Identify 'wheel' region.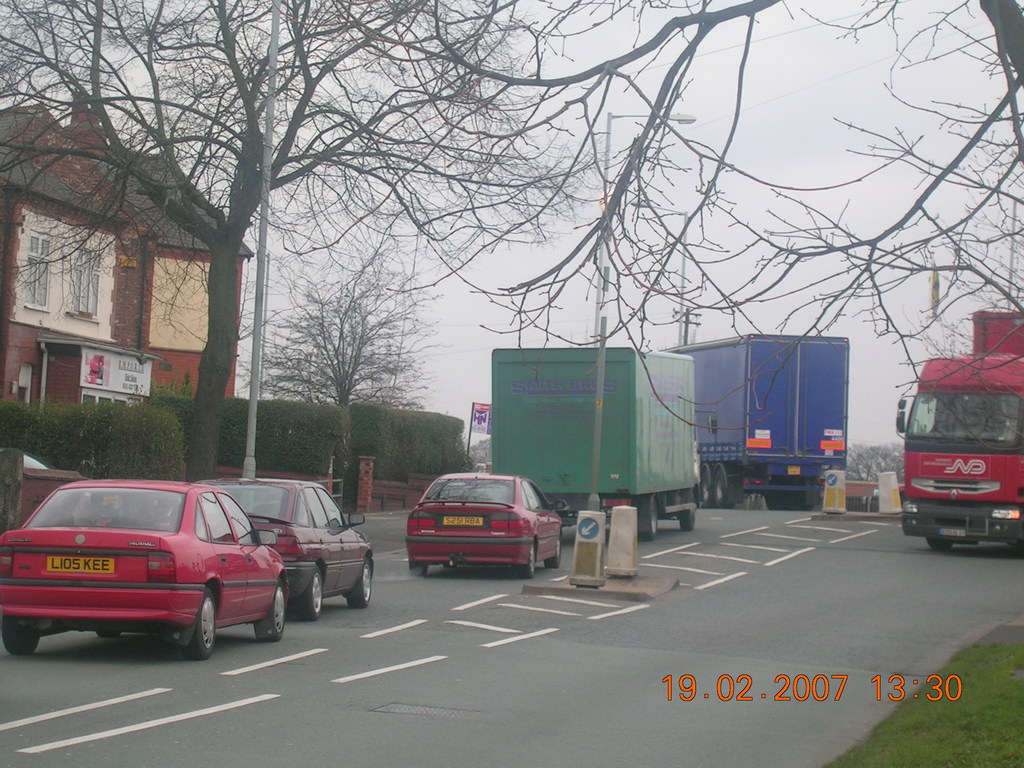
Region: (left=188, top=595, right=218, bottom=657).
